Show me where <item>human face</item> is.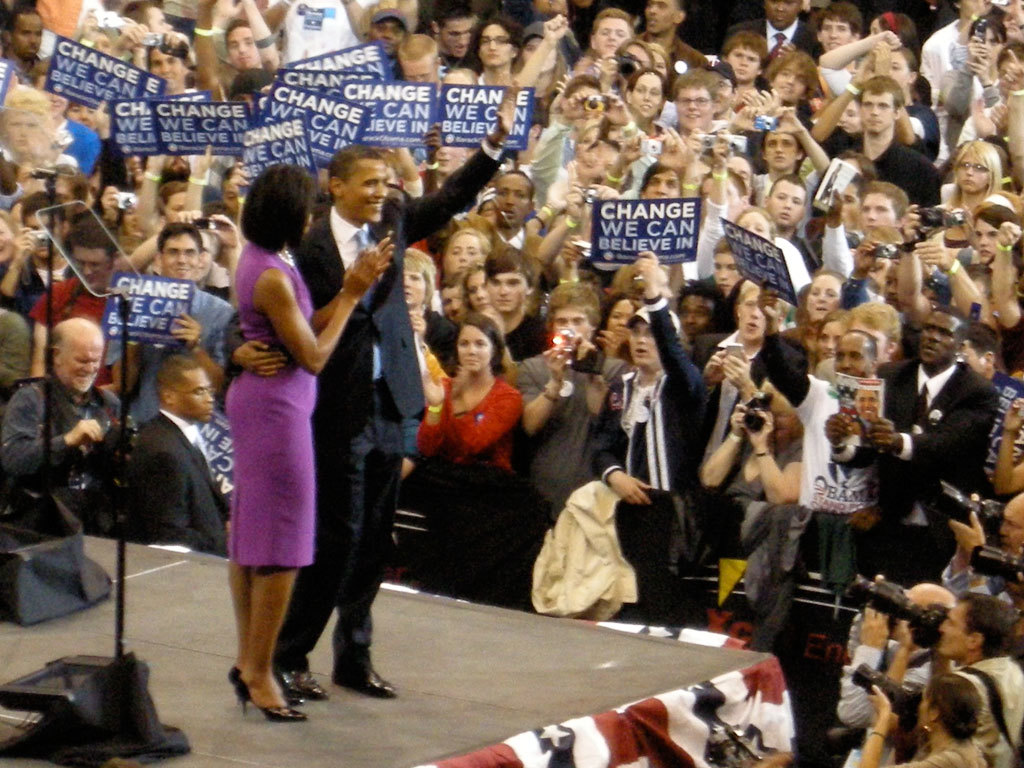
<item>human face</item> is at x1=67, y1=344, x2=101, y2=388.
